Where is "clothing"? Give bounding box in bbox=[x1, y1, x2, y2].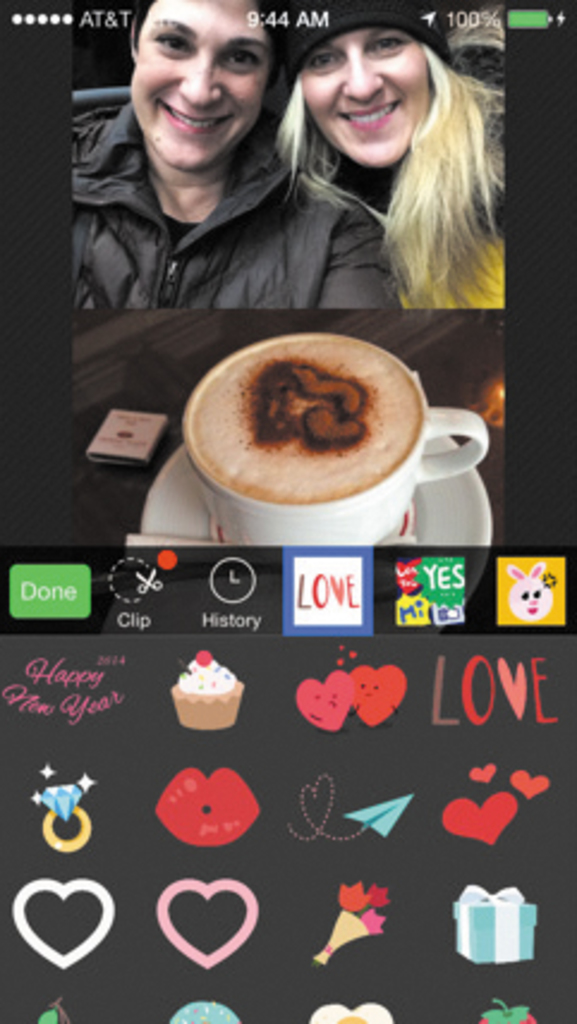
bbox=[69, 91, 388, 321].
